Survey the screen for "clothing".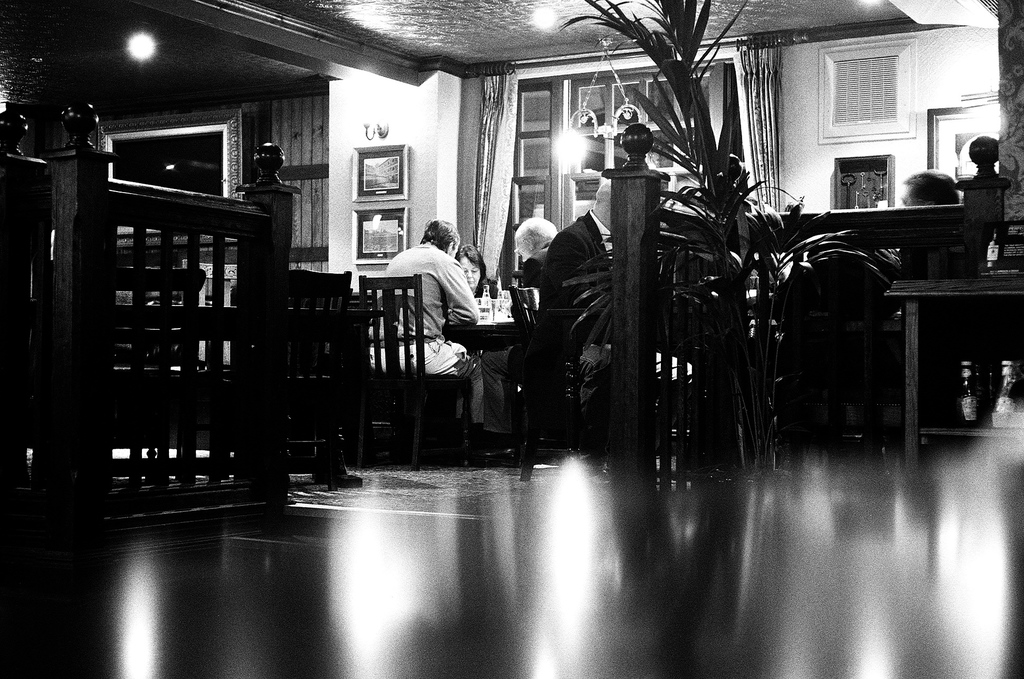
Survey found: BBox(477, 275, 498, 300).
